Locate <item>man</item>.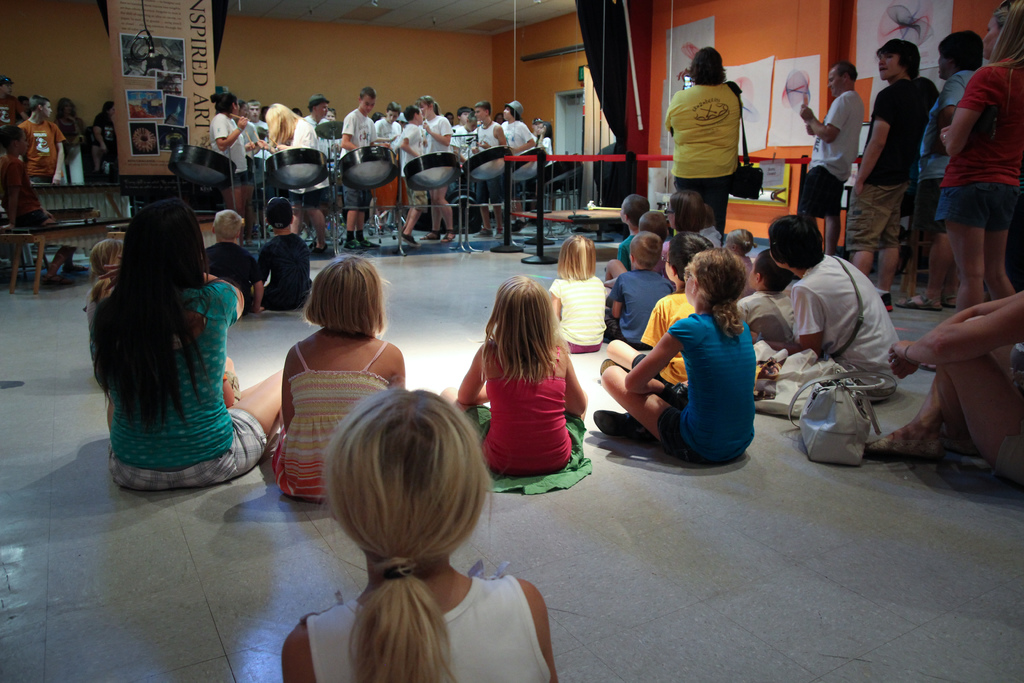
Bounding box: Rect(339, 89, 380, 252).
